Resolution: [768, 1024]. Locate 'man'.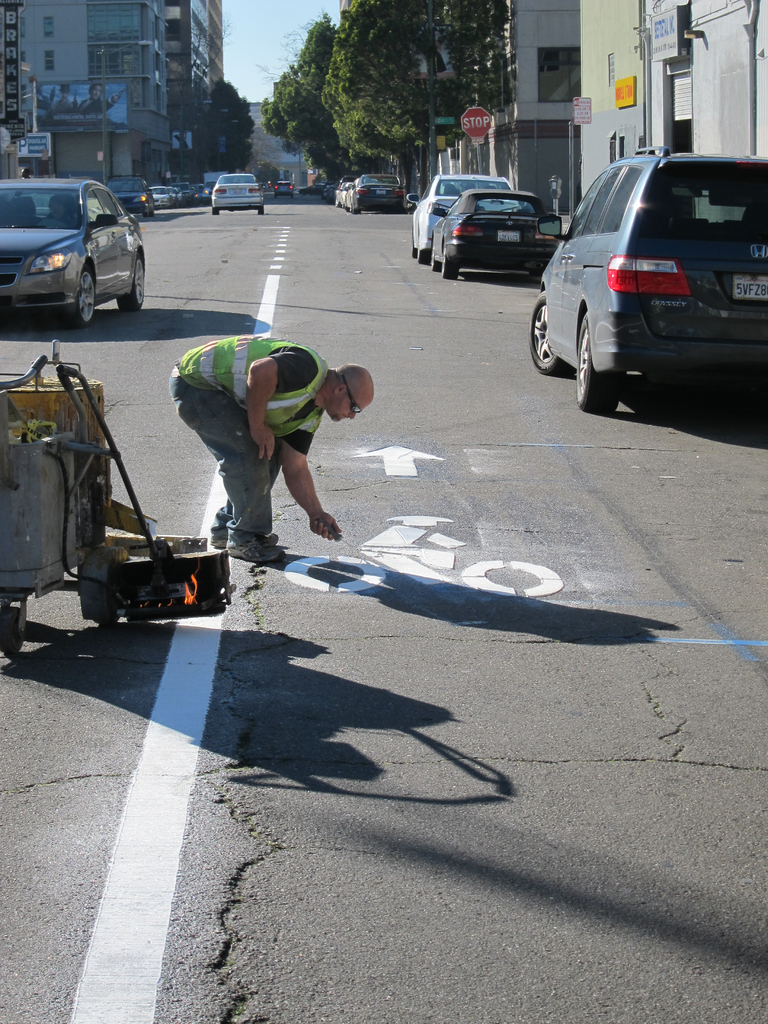
select_region(168, 314, 369, 548).
